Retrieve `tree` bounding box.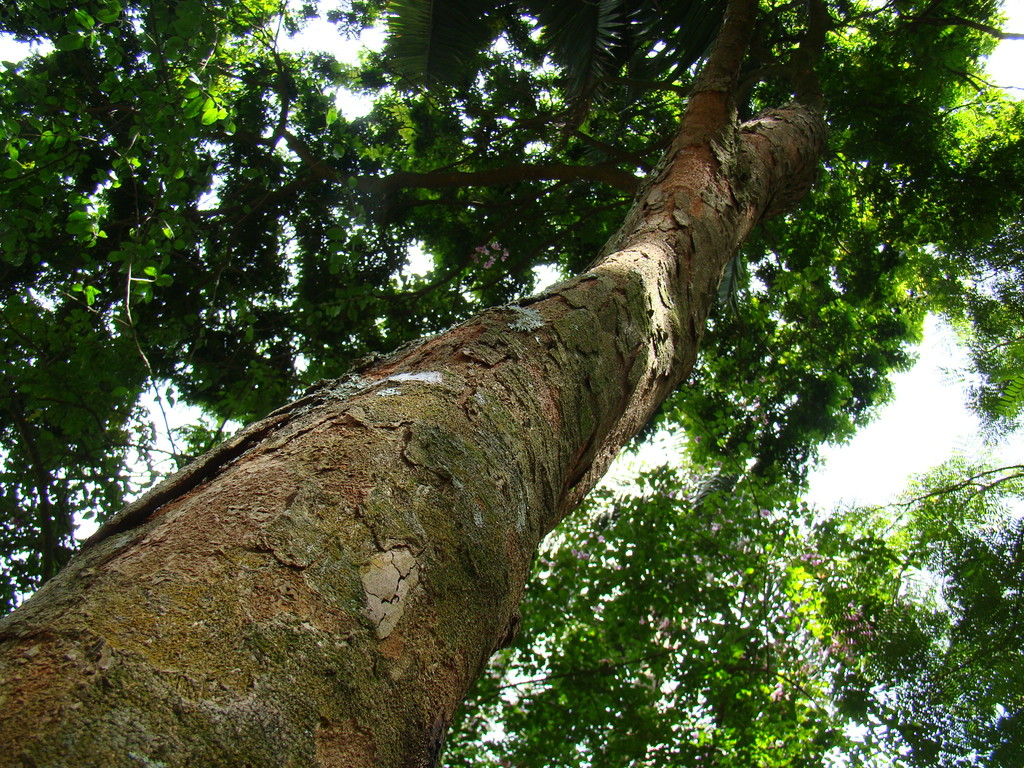
Bounding box: select_region(0, 0, 1023, 767).
